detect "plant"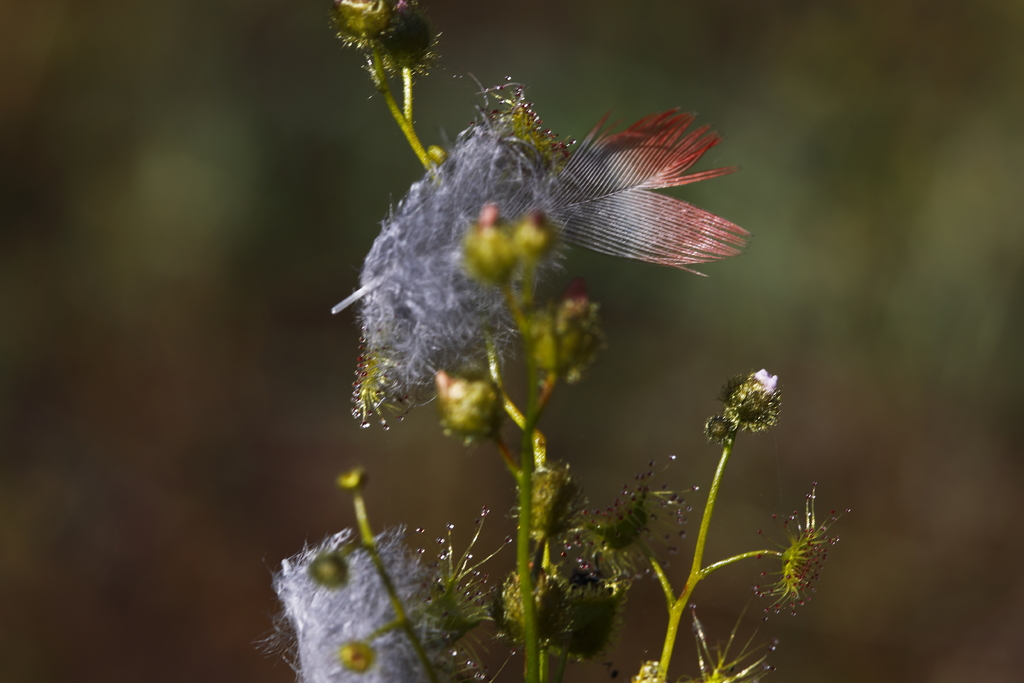
{"left": 209, "top": 0, "right": 909, "bottom": 624}
